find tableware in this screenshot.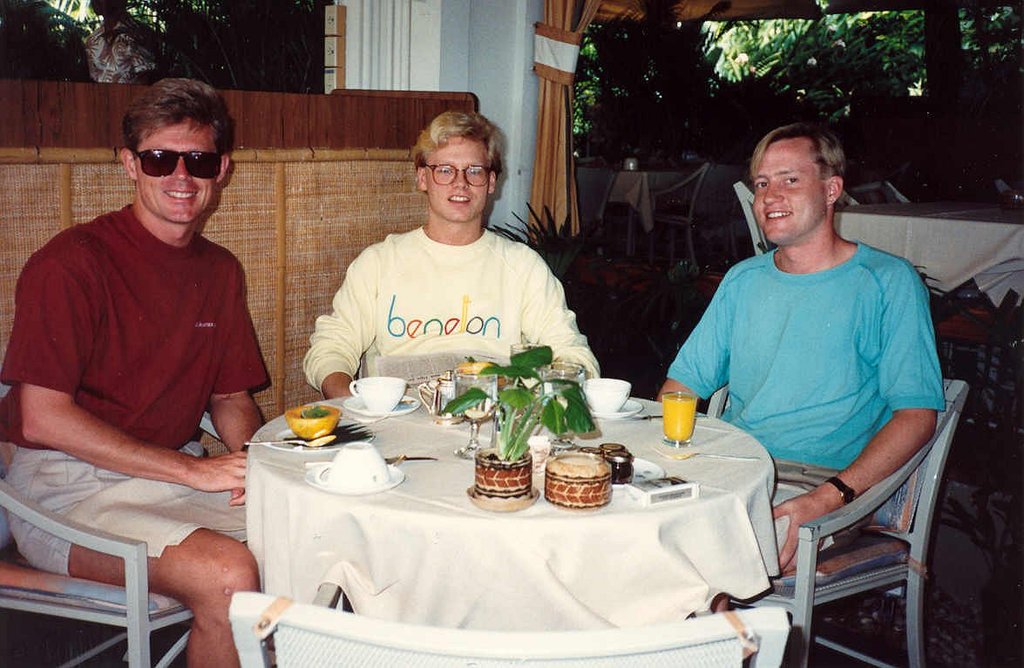
The bounding box for tableware is (left=420, top=371, right=466, bottom=425).
